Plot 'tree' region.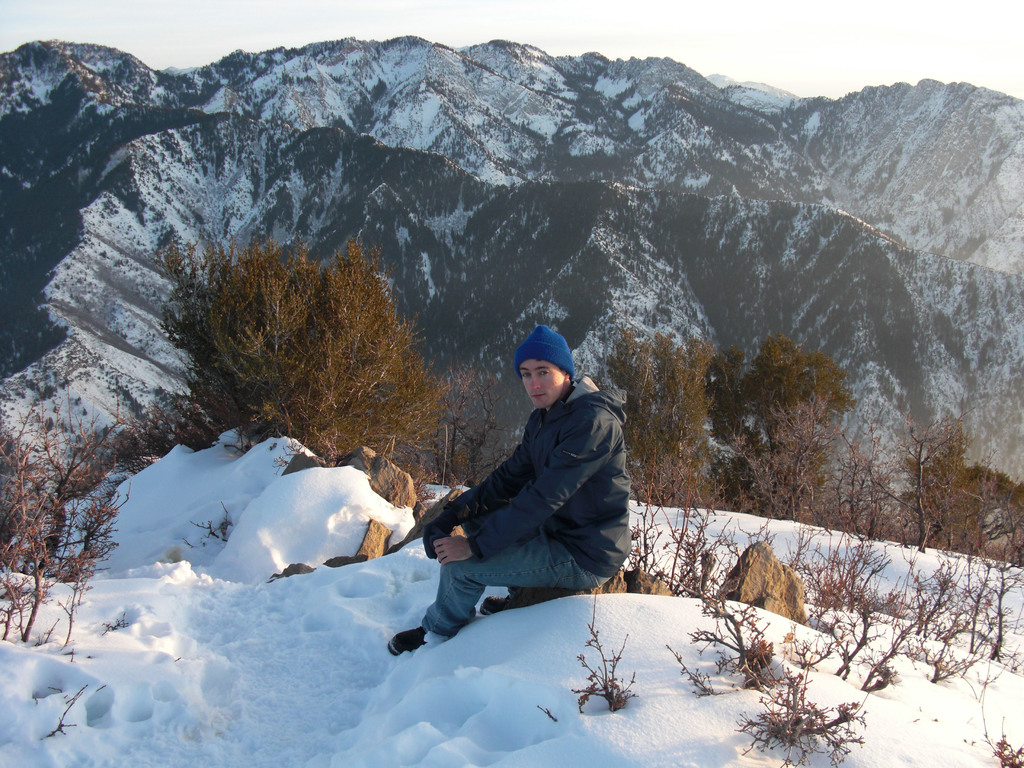
Plotted at select_region(883, 416, 1005, 559).
